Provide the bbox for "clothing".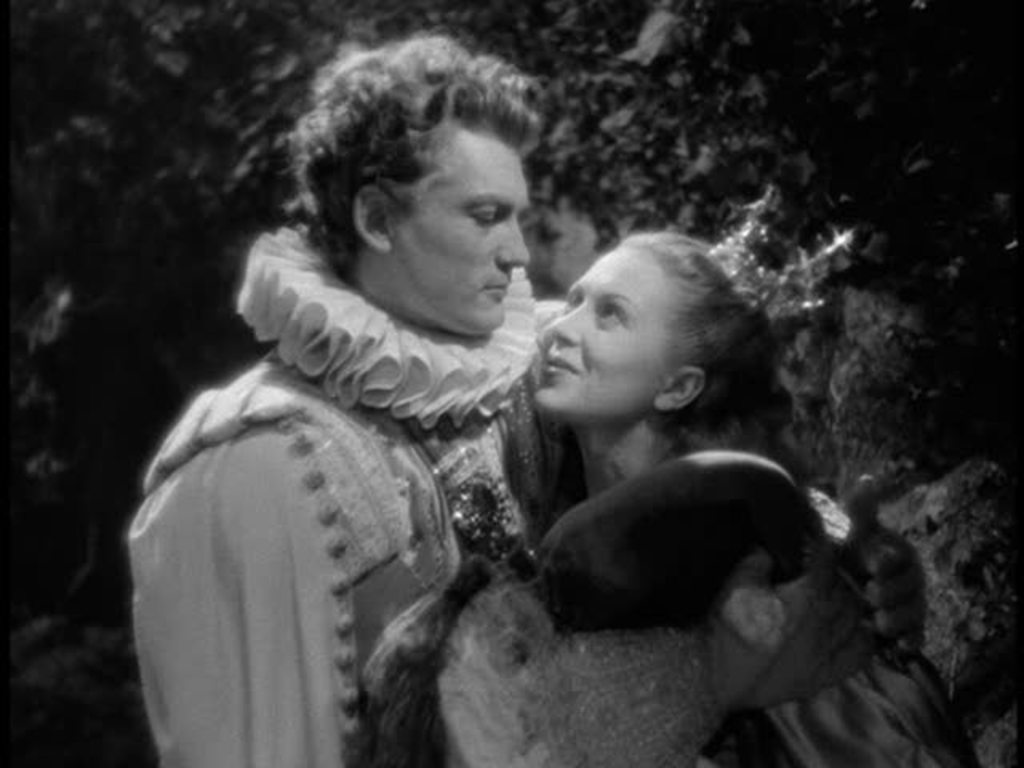
Rect(130, 222, 848, 766).
